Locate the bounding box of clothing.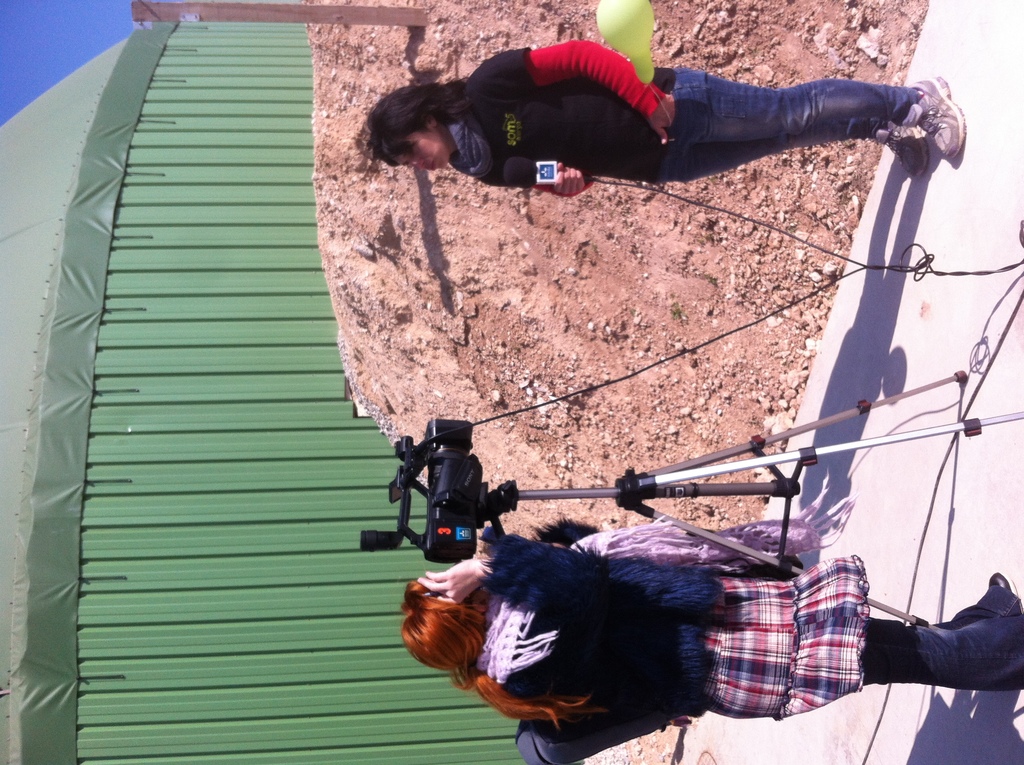
Bounding box: bbox=(452, 35, 922, 183).
